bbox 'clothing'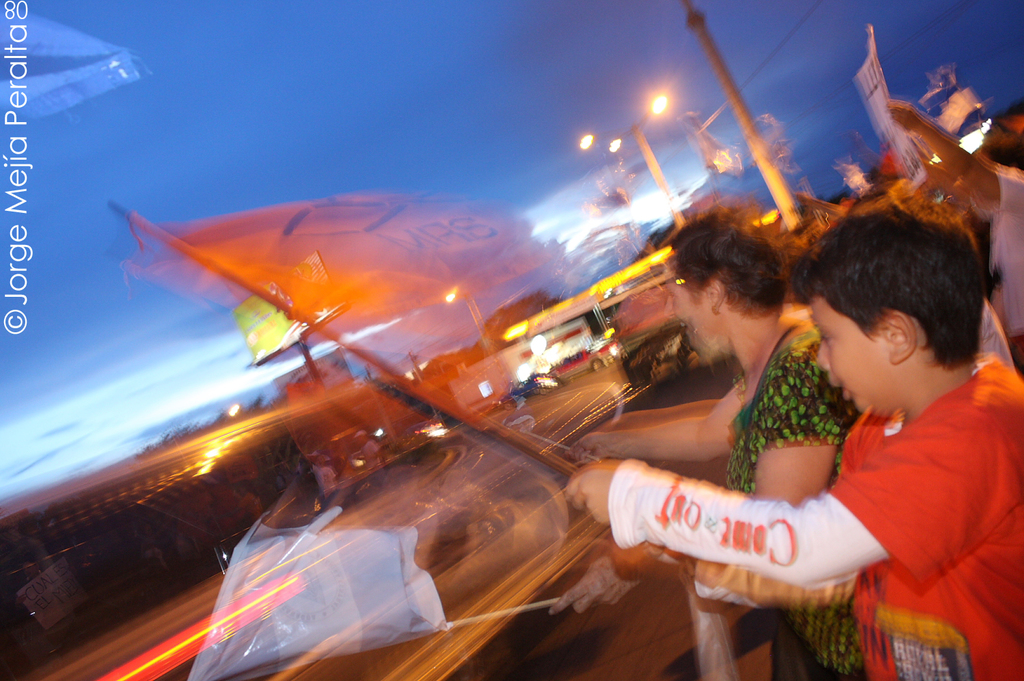
box=[982, 166, 1023, 343]
